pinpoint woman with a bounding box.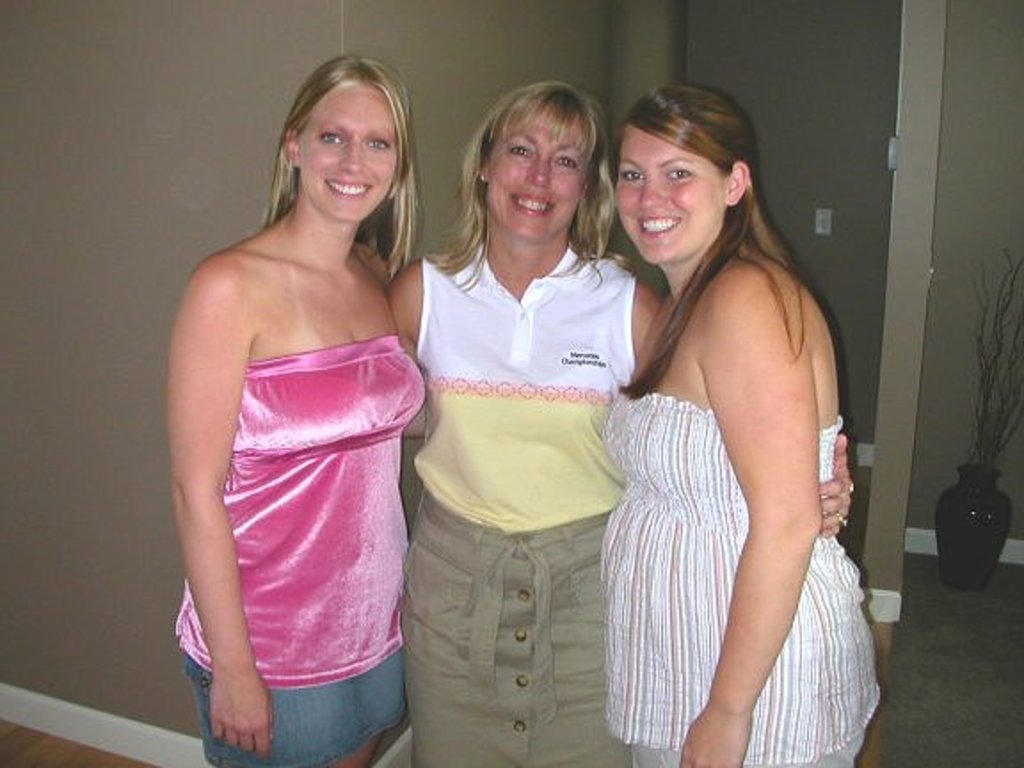
(x1=164, y1=37, x2=439, y2=763).
